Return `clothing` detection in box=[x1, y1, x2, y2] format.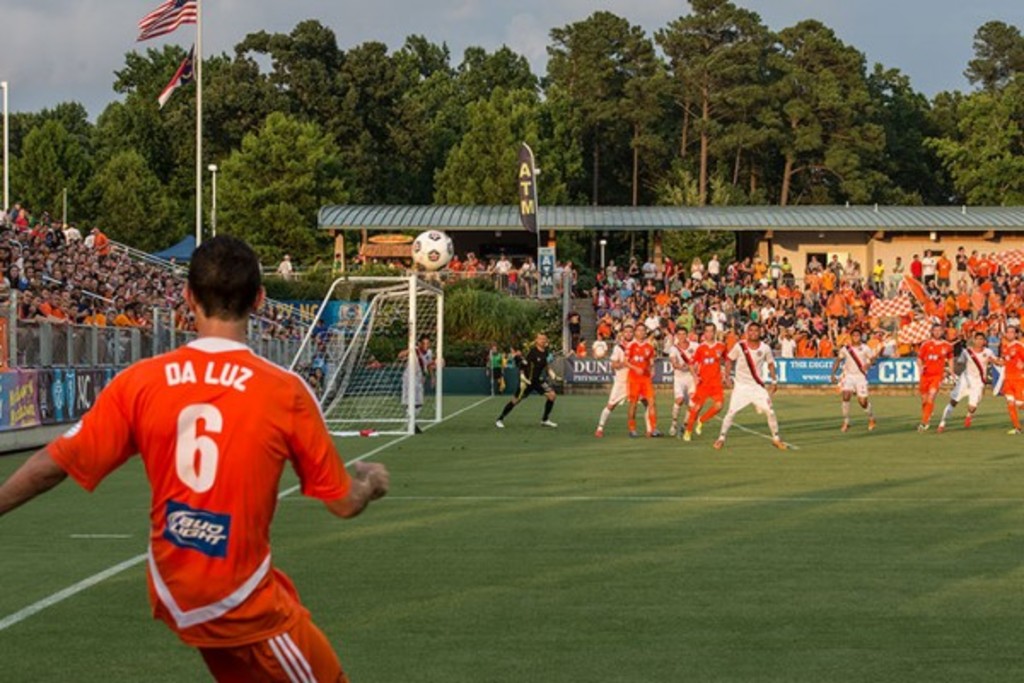
box=[997, 342, 1022, 401].
